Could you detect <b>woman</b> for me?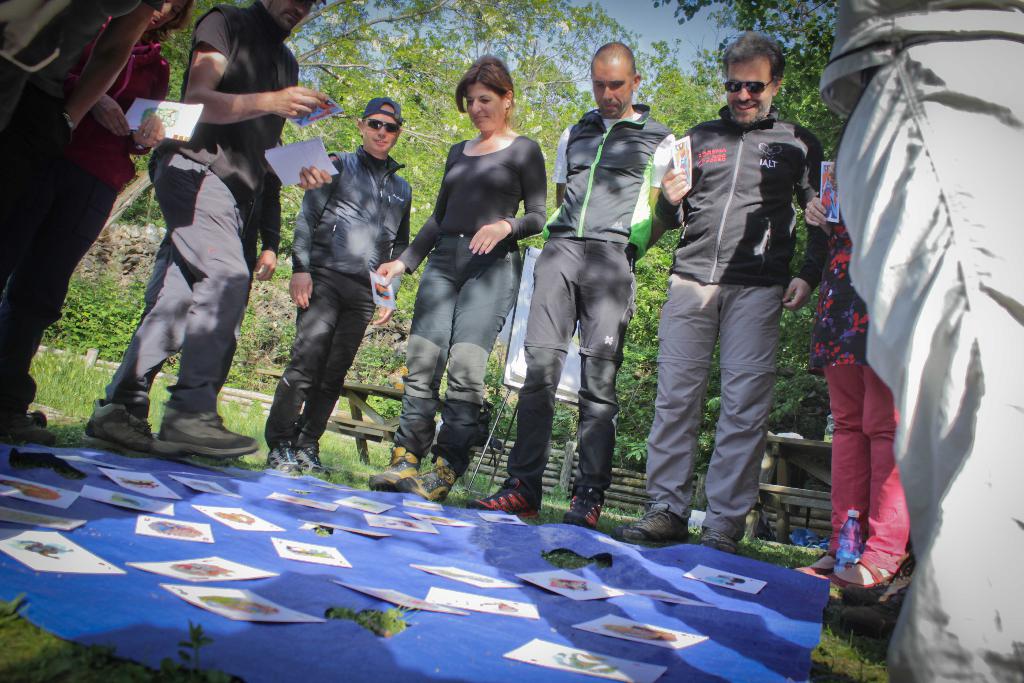
Detection result: detection(792, 193, 917, 589).
